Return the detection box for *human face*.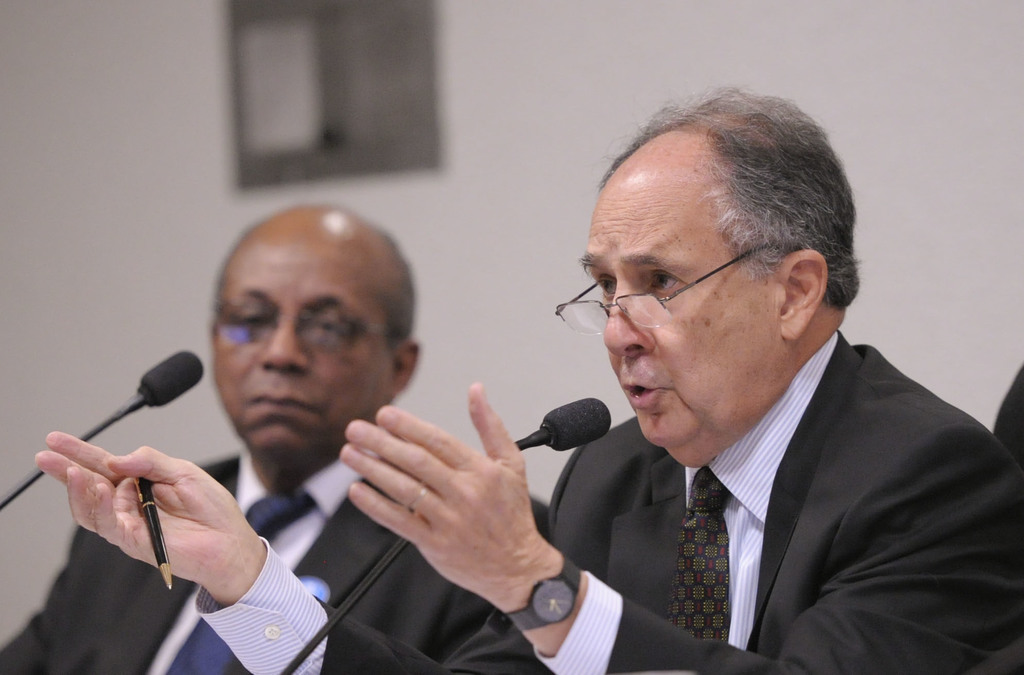
(213, 227, 387, 455).
